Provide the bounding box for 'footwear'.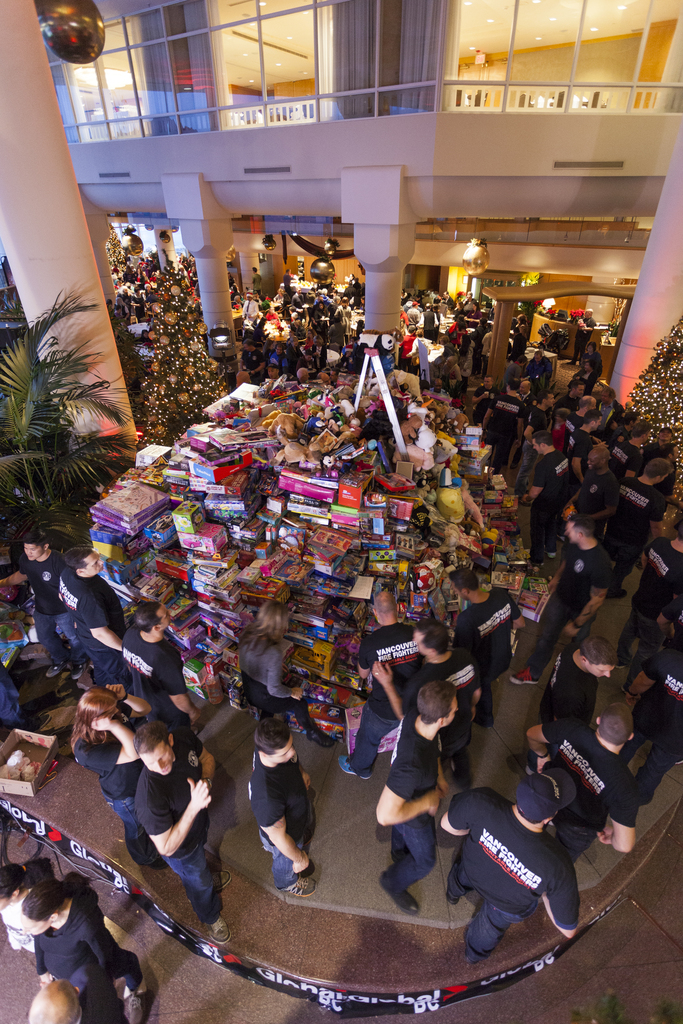
crop(506, 667, 541, 688).
